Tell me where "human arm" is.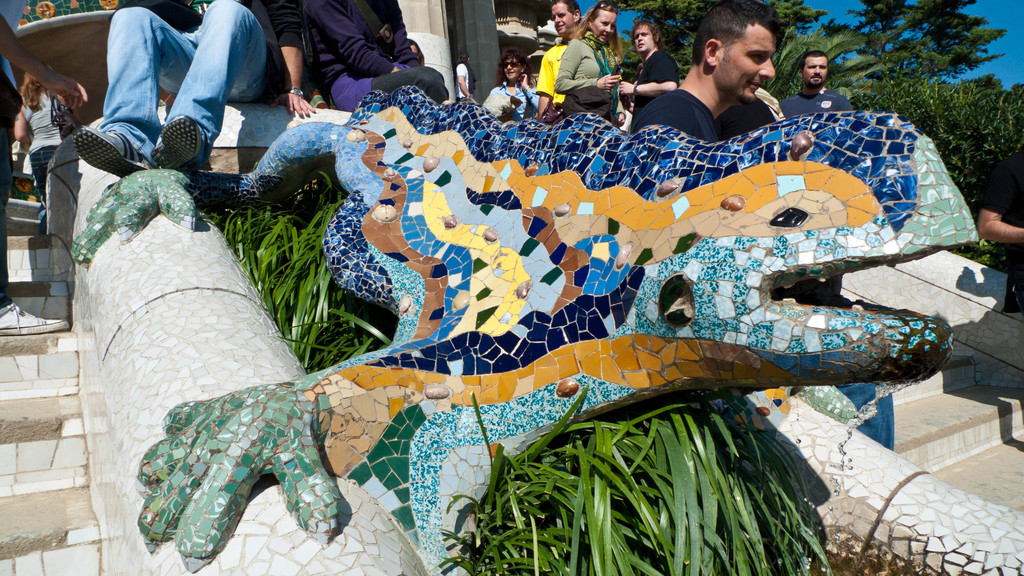
"human arm" is at {"x1": 275, "y1": 0, "x2": 314, "y2": 115}.
